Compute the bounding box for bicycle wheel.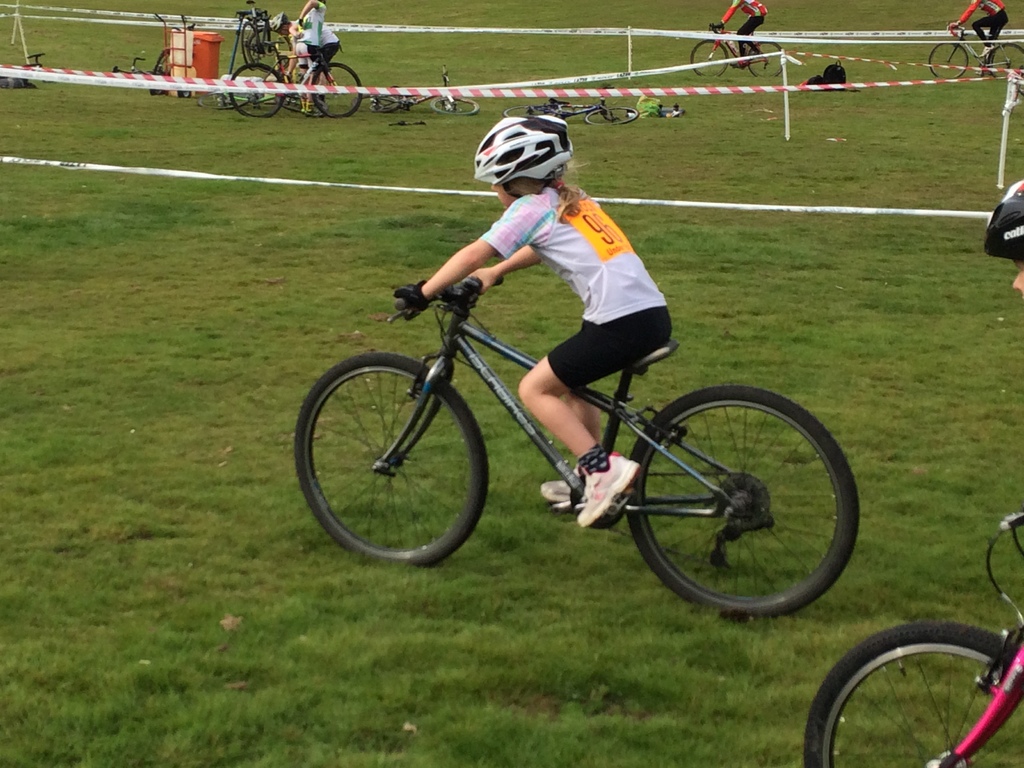
x1=798, y1=611, x2=1023, y2=767.
